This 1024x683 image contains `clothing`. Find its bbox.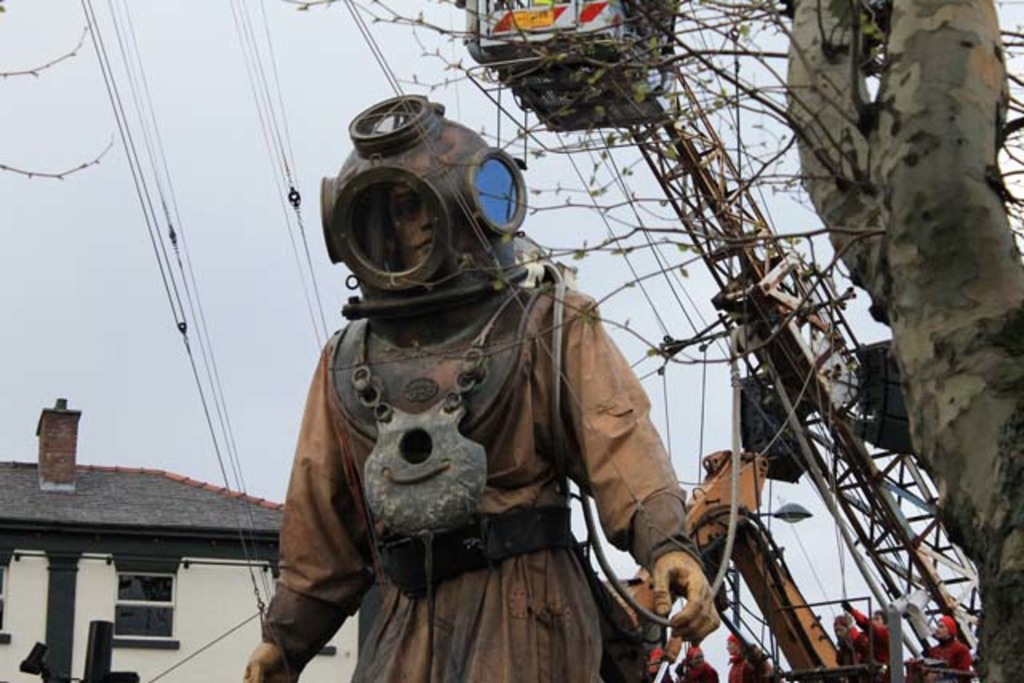
x1=682 y1=645 x2=717 y2=681.
